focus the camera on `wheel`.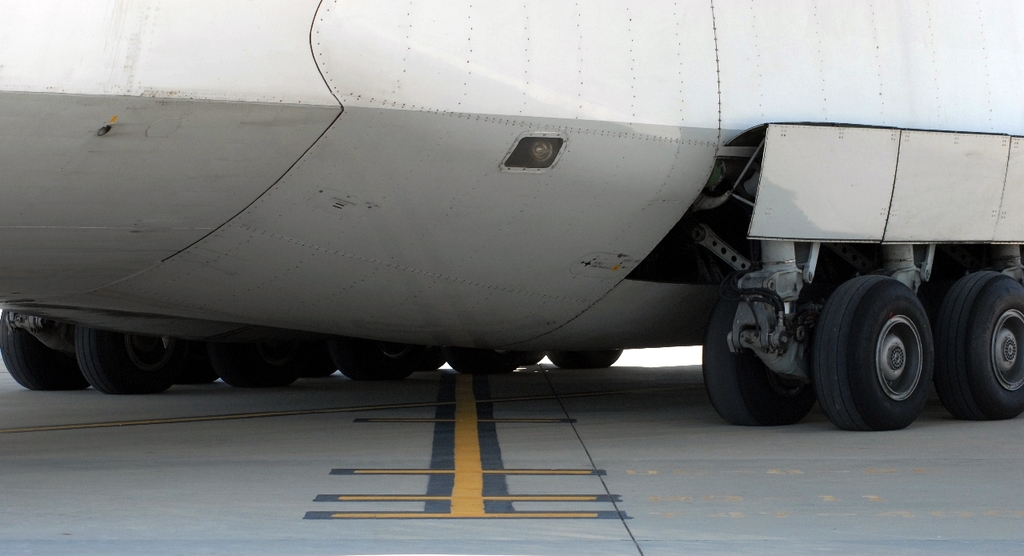
Focus region: {"x1": 813, "y1": 272, "x2": 926, "y2": 430}.
